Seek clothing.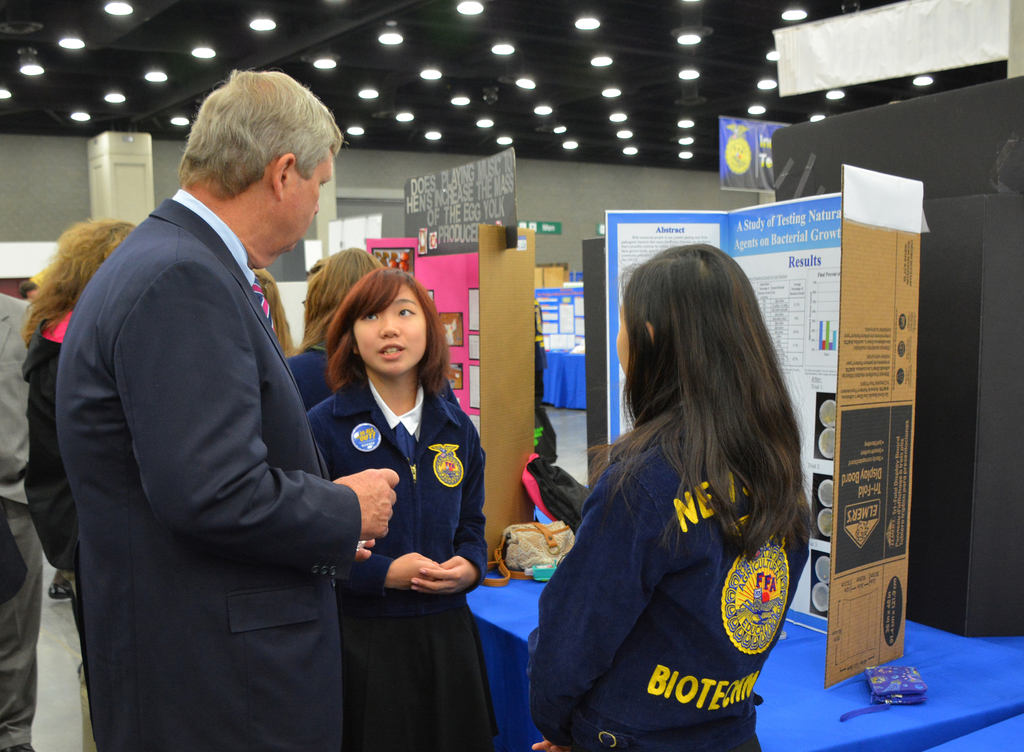
<box>29,299,101,591</box>.
